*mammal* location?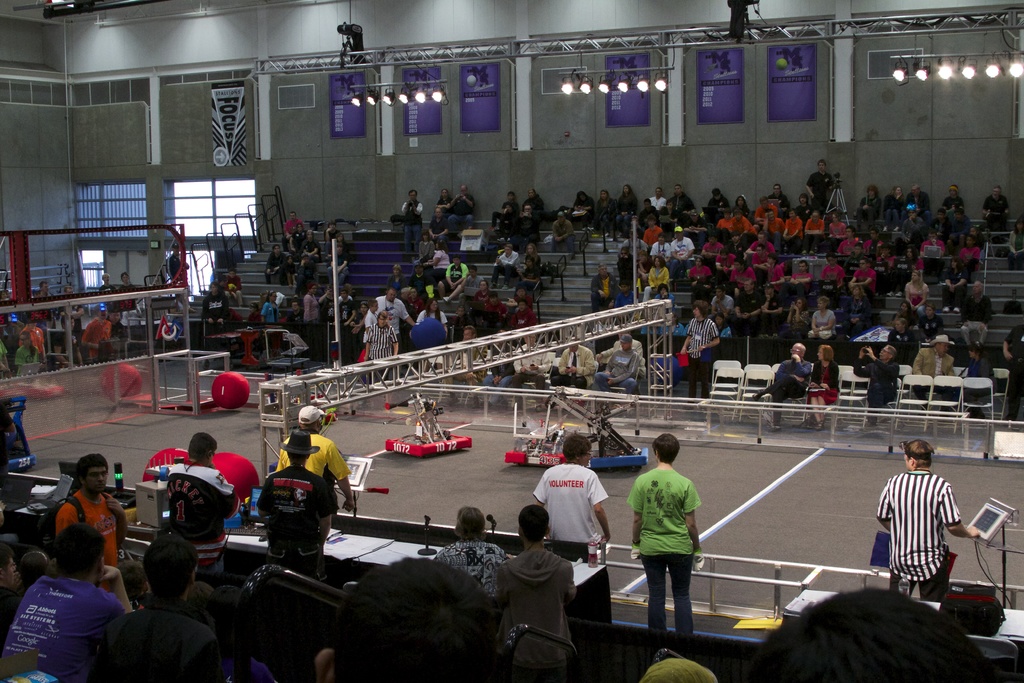
box(59, 282, 86, 326)
